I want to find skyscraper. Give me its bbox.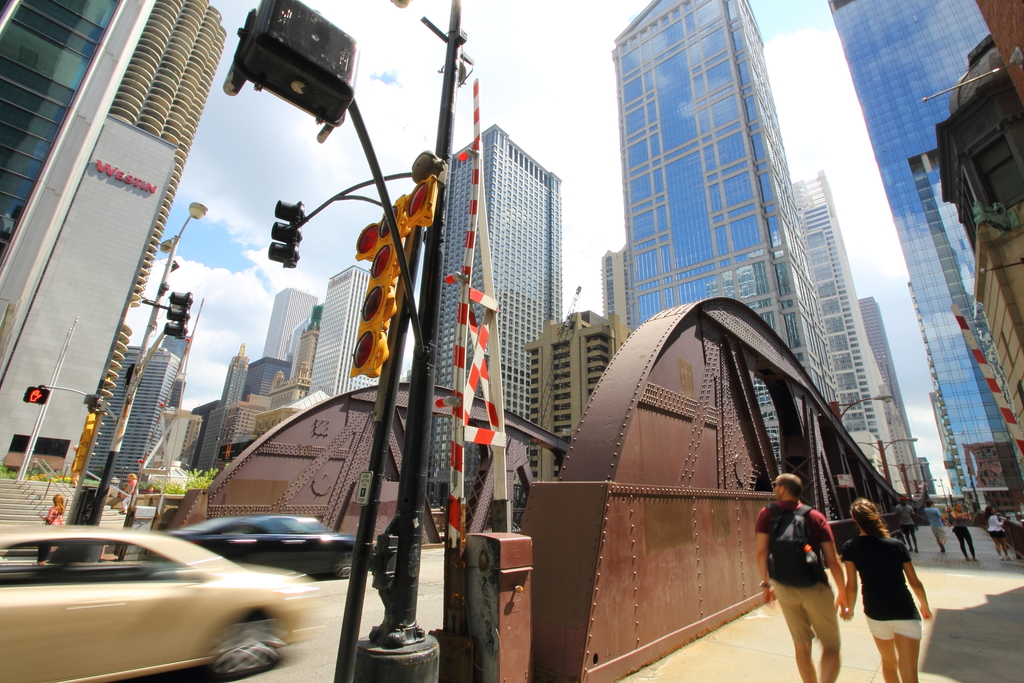
[829,0,1012,518].
